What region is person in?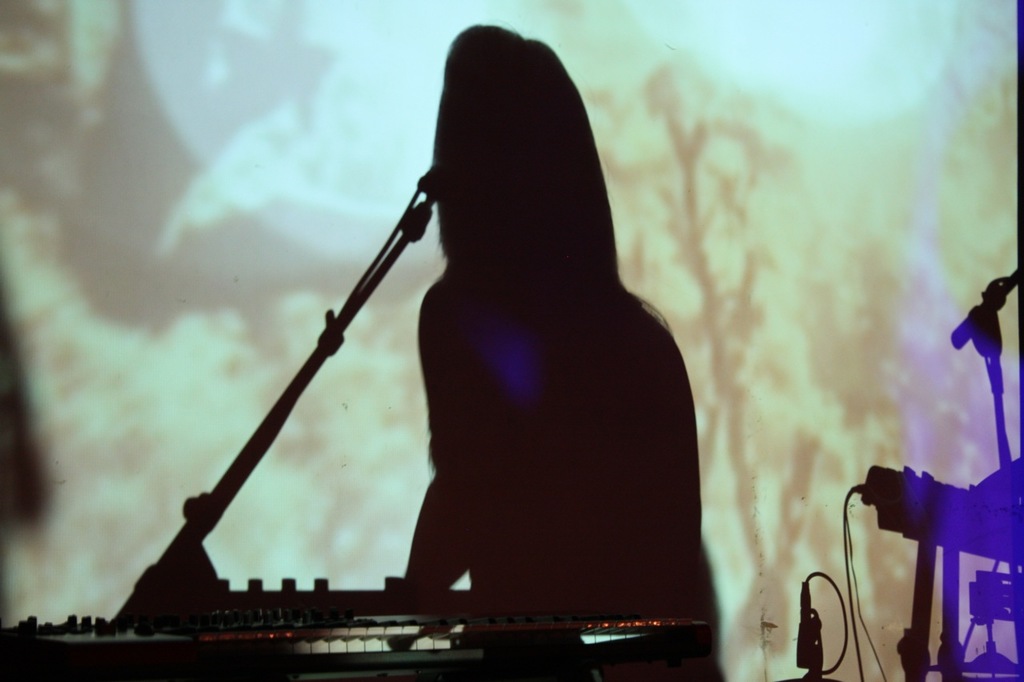
l=392, t=30, r=725, b=681.
